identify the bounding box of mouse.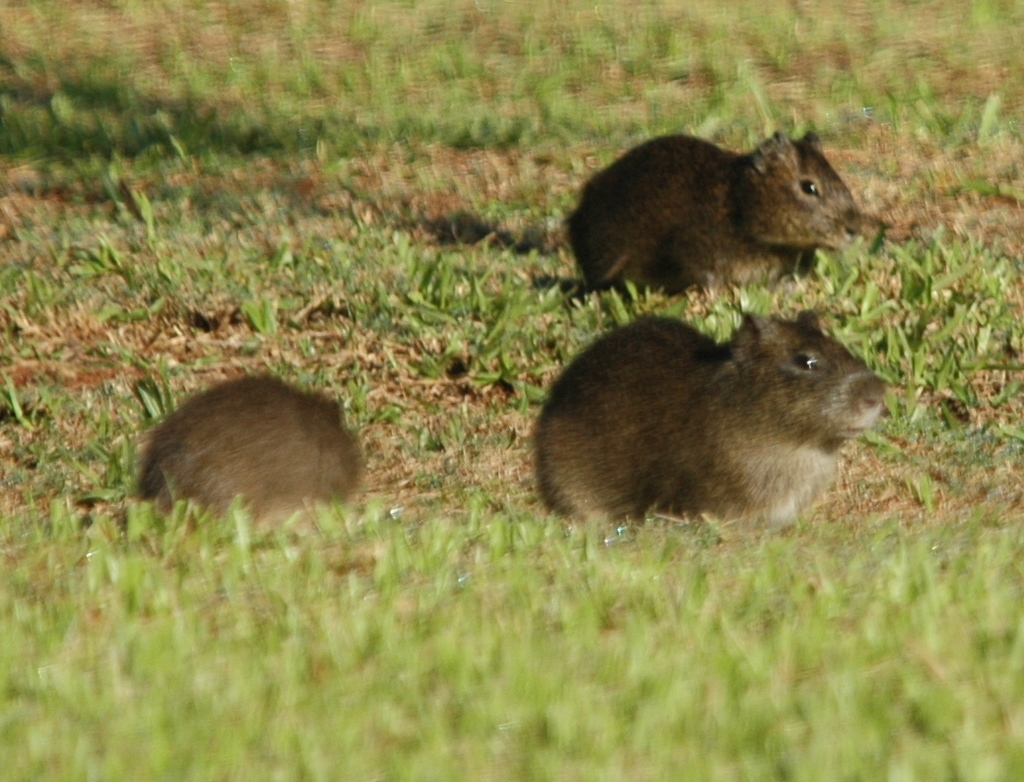
[left=564, top=128, right=864, bottom=291].
